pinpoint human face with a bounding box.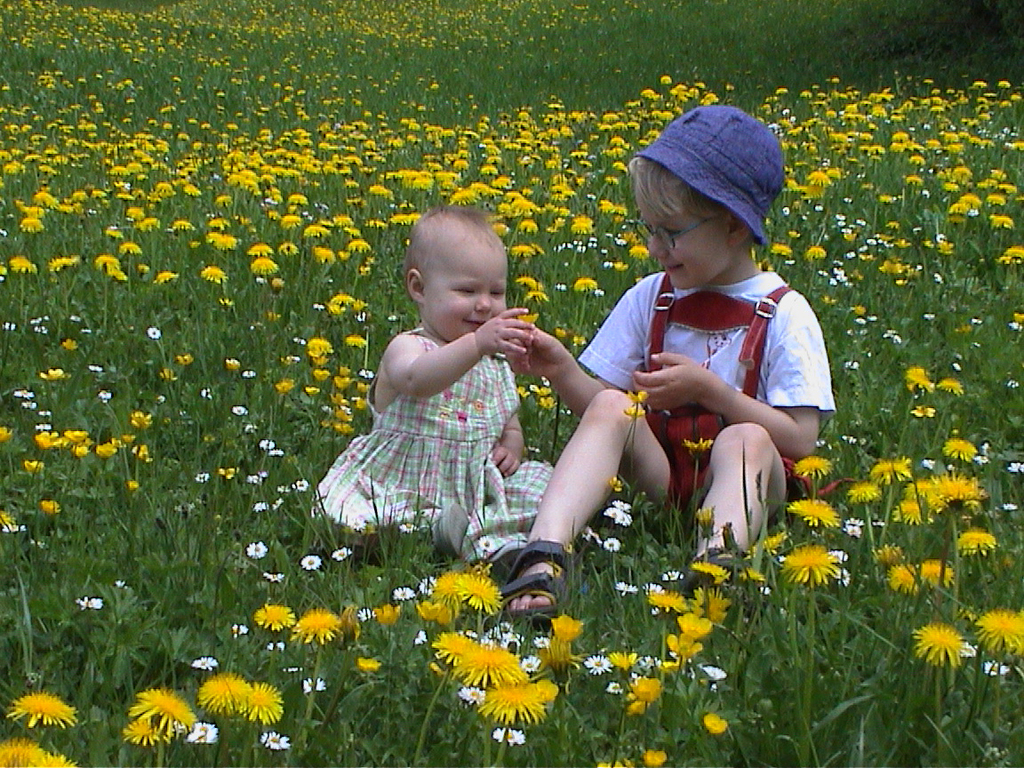
[423,235,509,340].
